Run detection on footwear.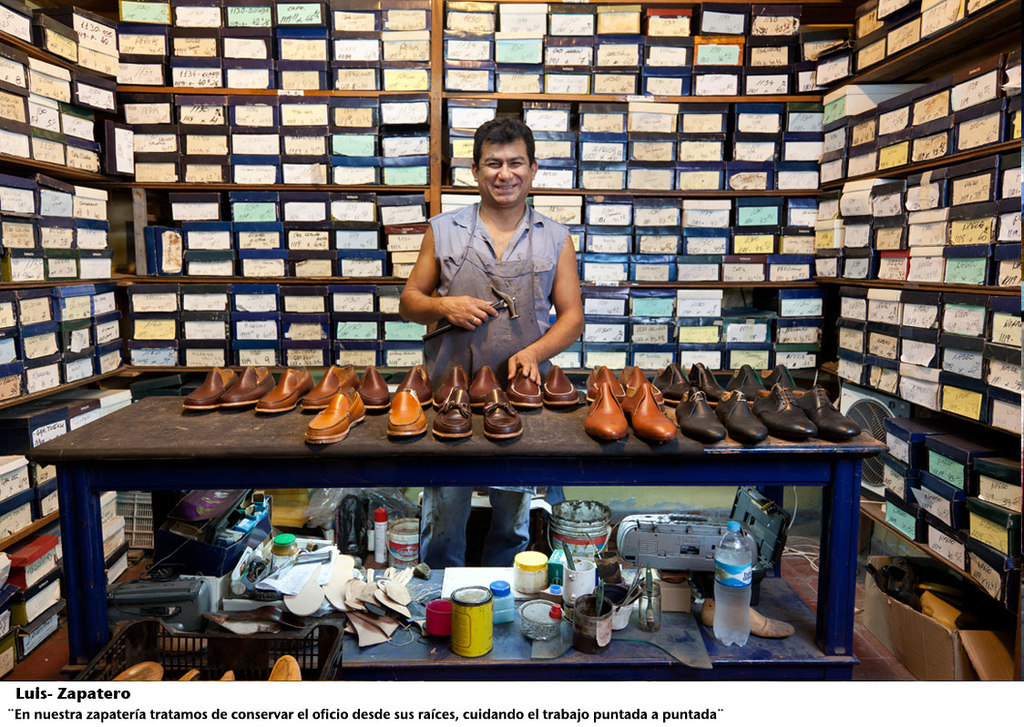
Result: [left=302, top=389, right=368, bottom=448].
